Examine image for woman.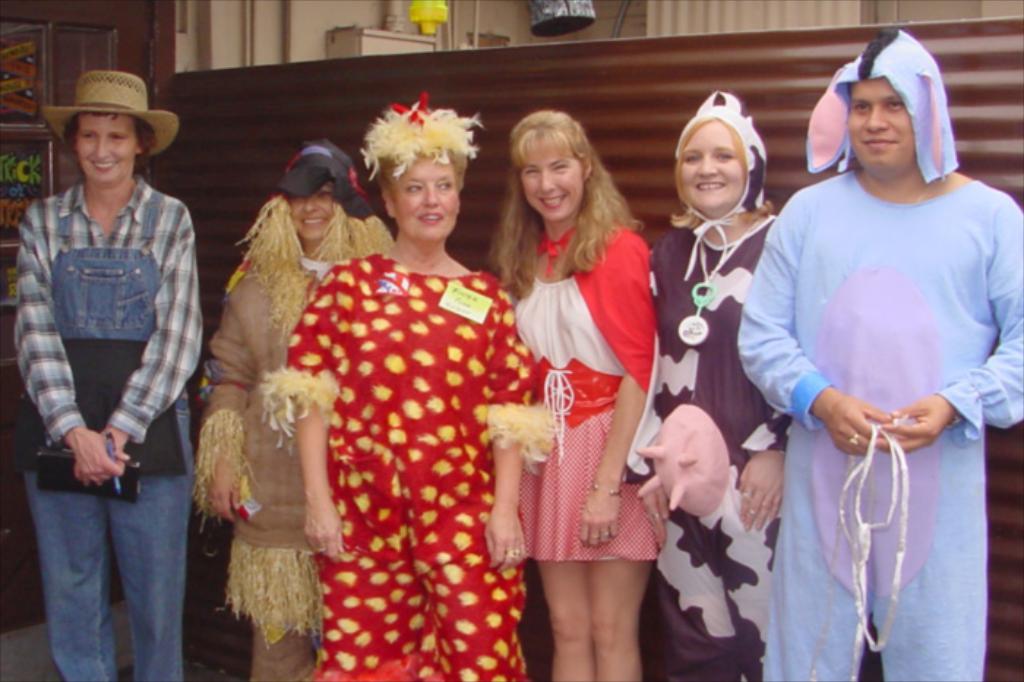
Examination result: region(18, 66, 208, 681).
